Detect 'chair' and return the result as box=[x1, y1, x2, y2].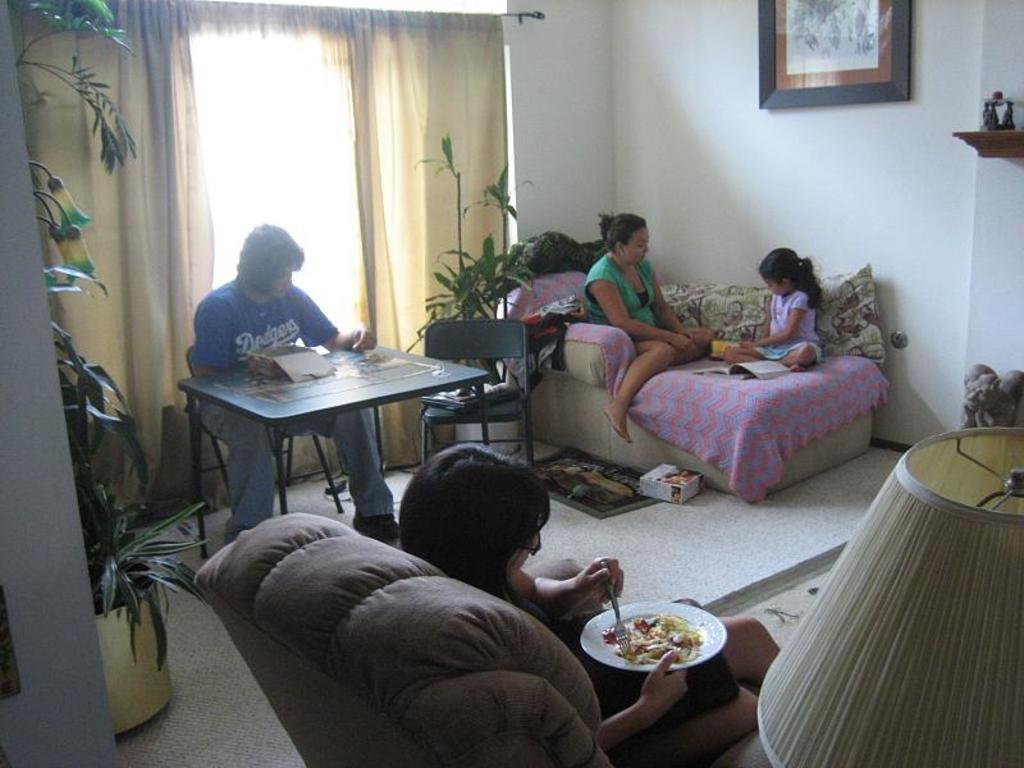
box=[191, 507, 774, 767].
